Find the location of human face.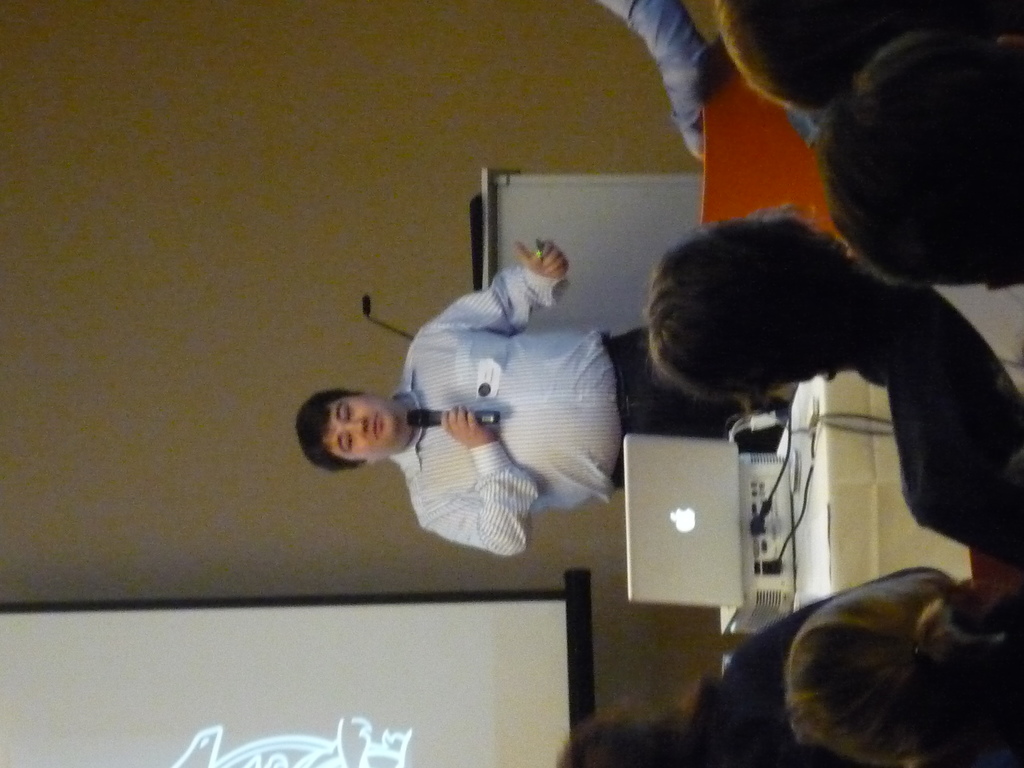
Location: (324, 396, 399, 462).
